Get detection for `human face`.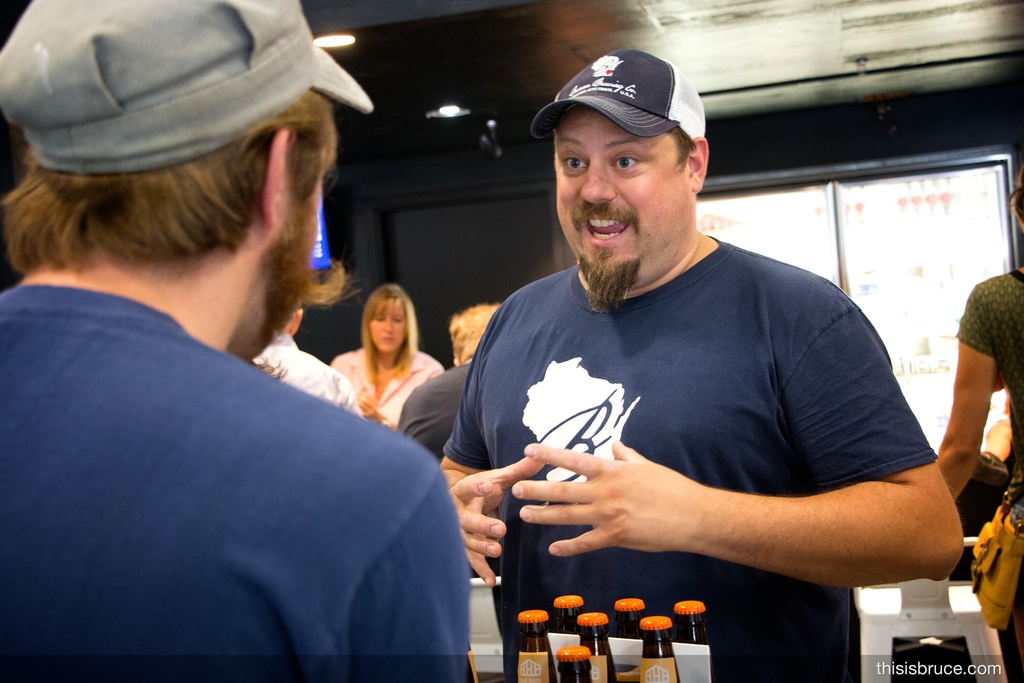
Detection: crop(264, 145, 356, 347).
